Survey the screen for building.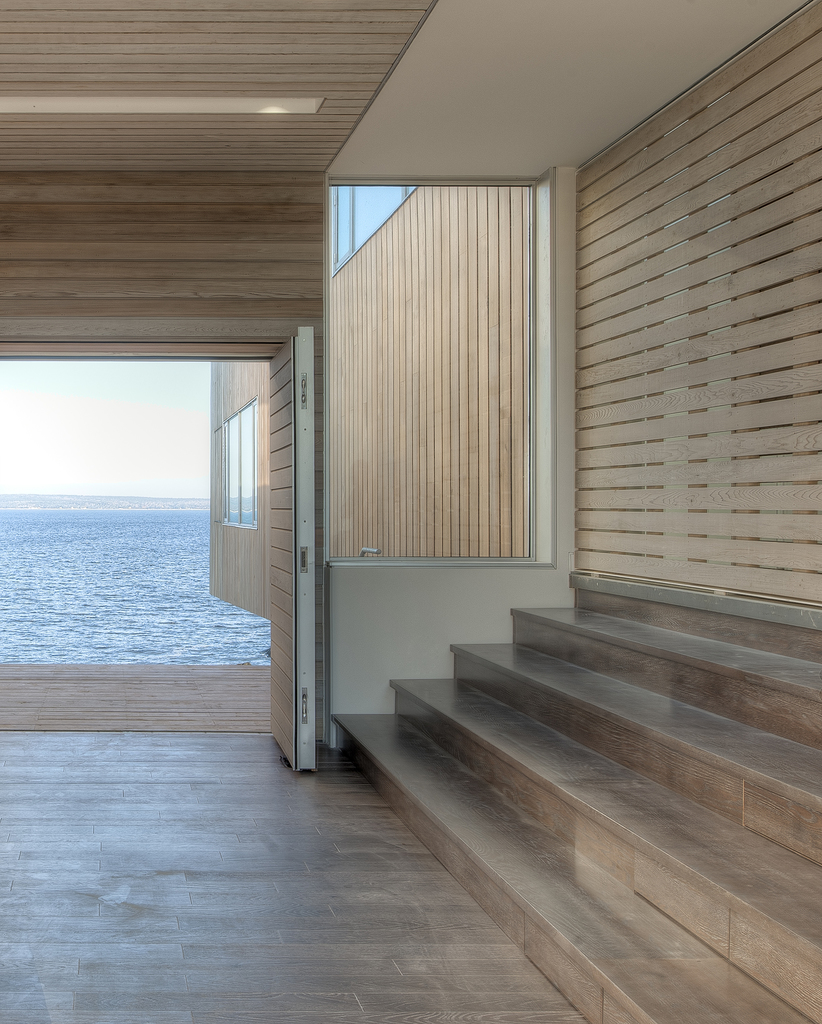
Survey found: [0, 0, 821, 1021].
